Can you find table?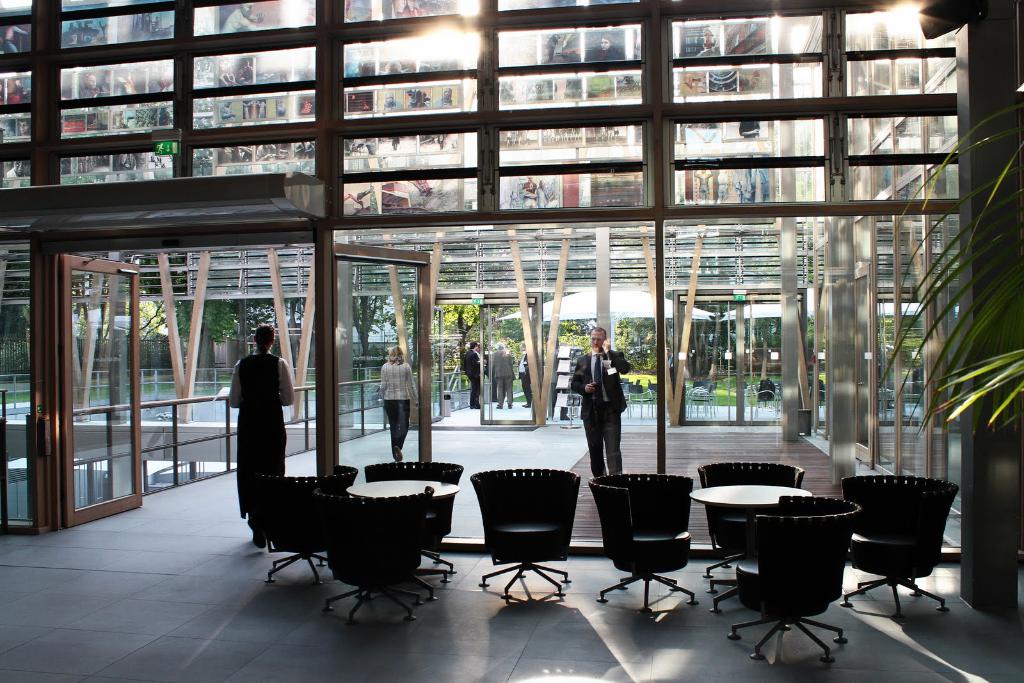
Yes, bounding box: <bbox>349, 478, 460, 592</bbox>.
